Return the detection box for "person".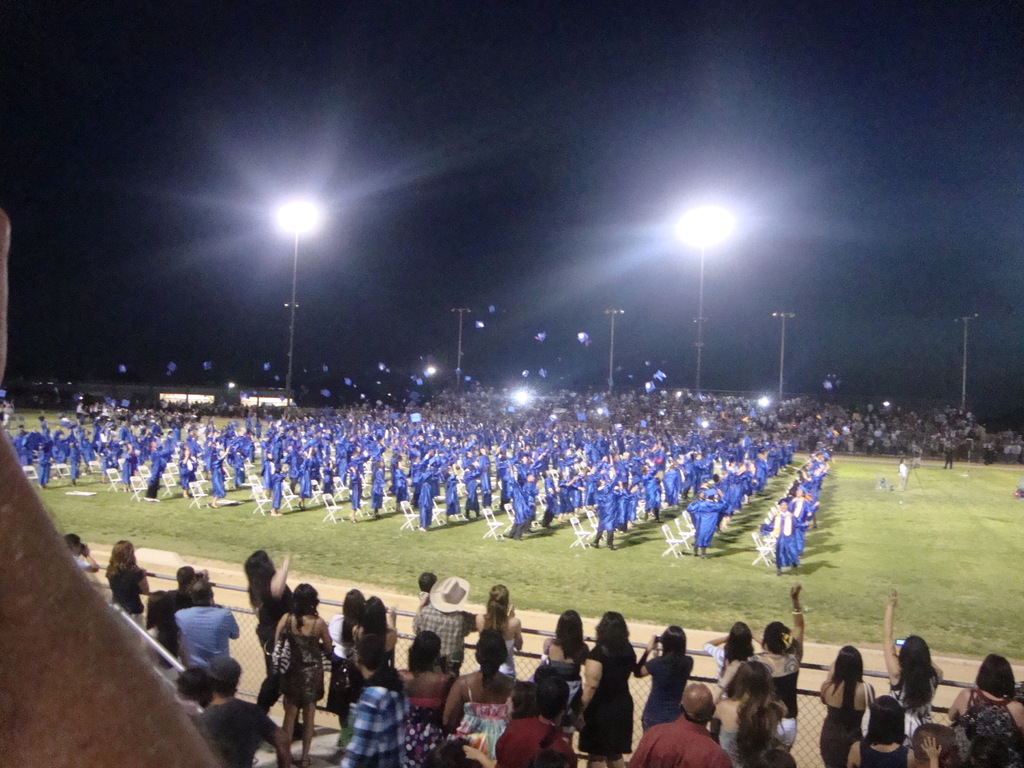
(x1=141, y1=590, x2=179, y2=660).
